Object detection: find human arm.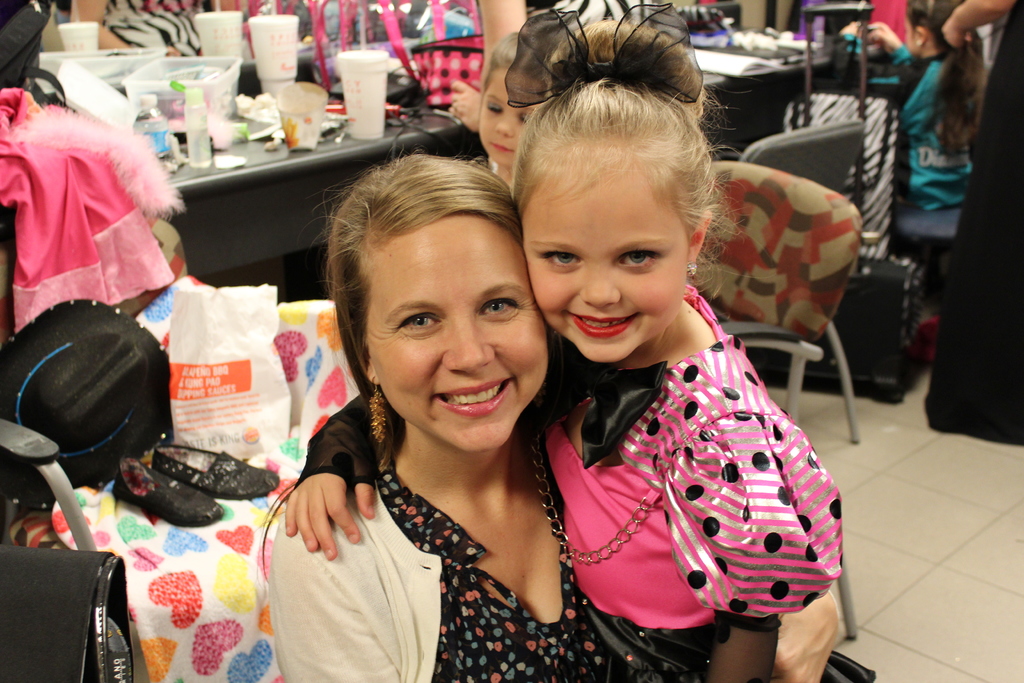
{"x1": 936, "y1": 0, "x2": 1015, "y2": 45}.
